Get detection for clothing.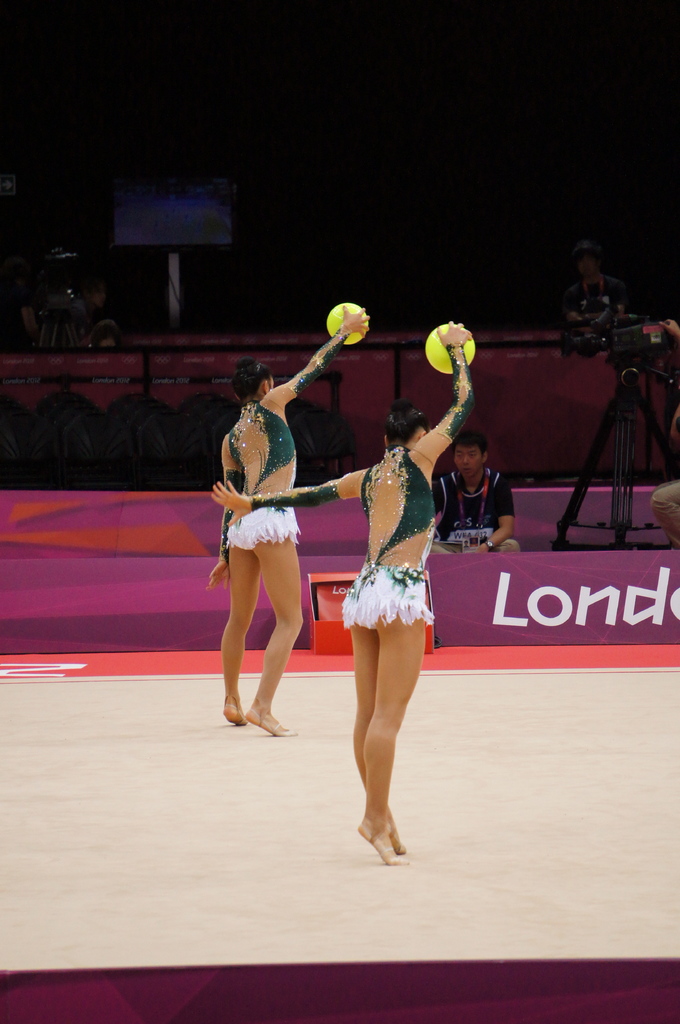
Detection: left=336, top=444, right=439, bottom=631.
